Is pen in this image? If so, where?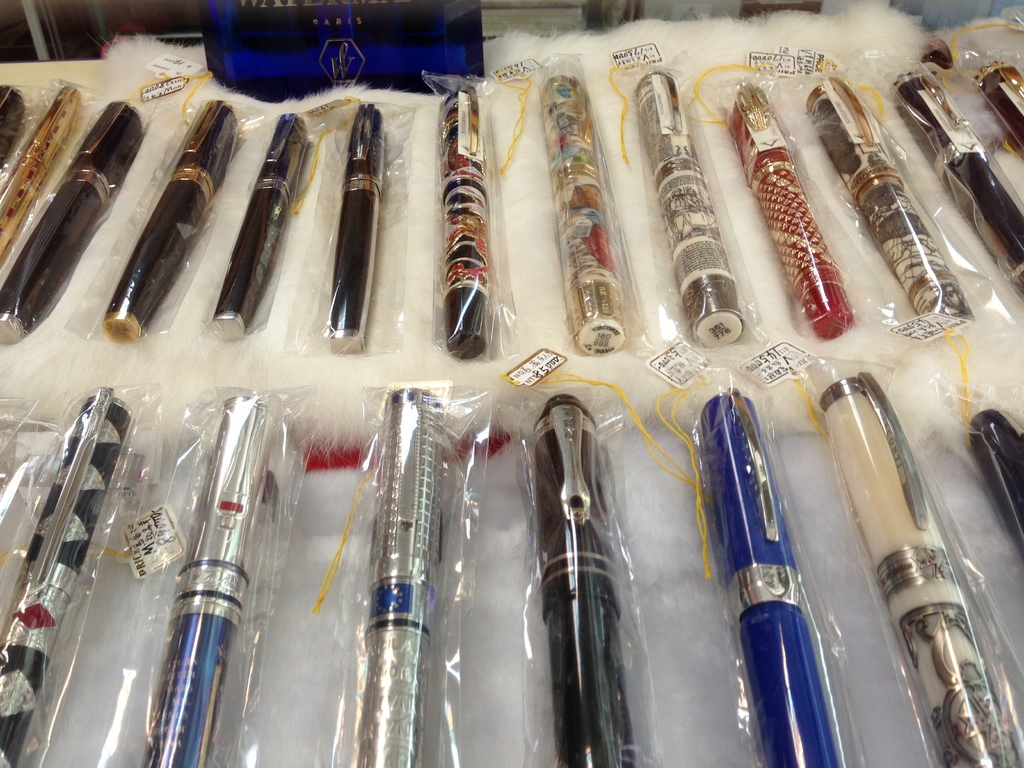
Yes, at [left=801, top=65, right=973, bottom=312].
